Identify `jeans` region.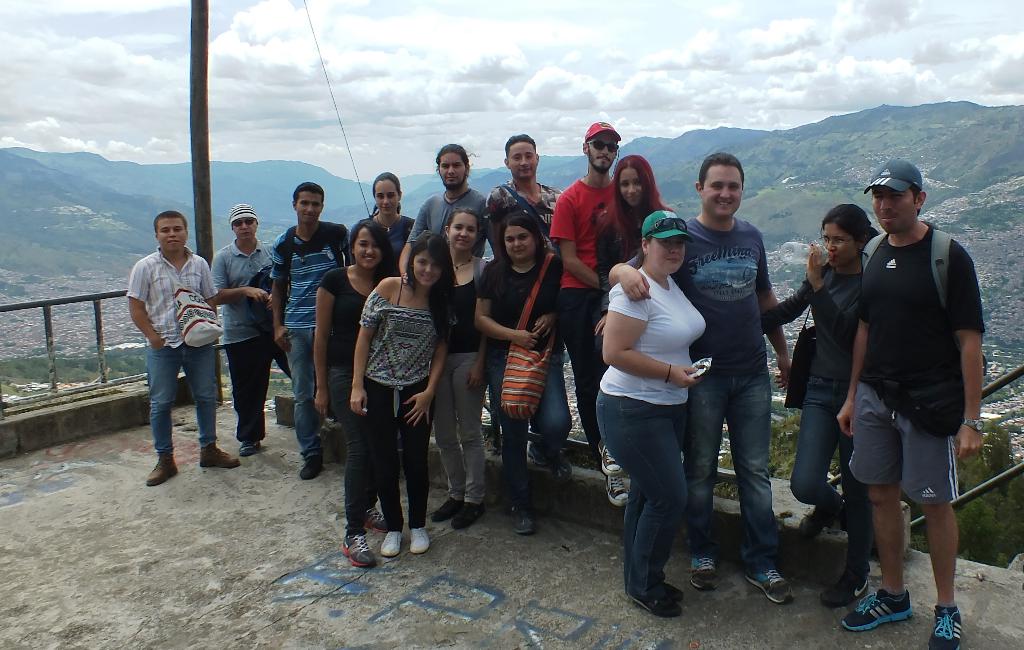
Region: detection(783, 382, 867, 584).
